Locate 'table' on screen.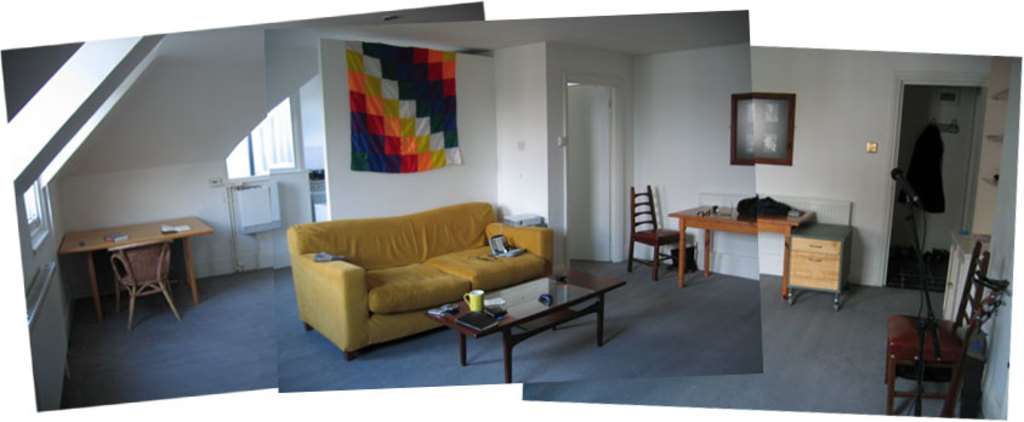
On screen at x1=56 y1=211 x2=215 y2=306.
